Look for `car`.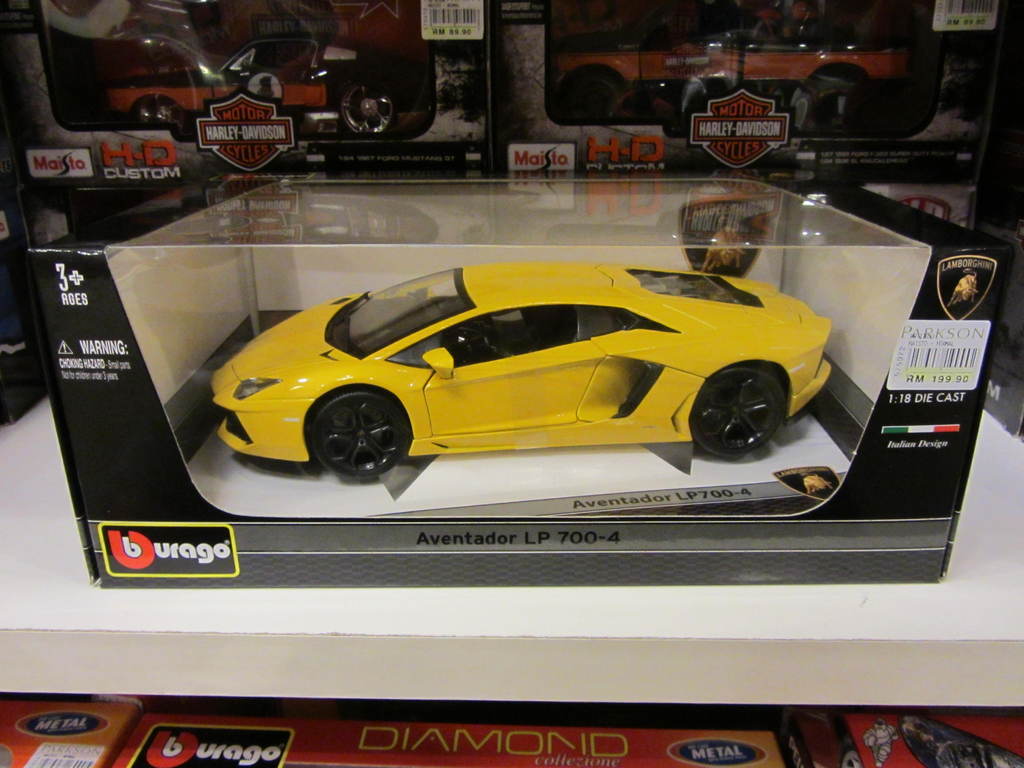
Found: Rect(93, 32, 435, 139).
